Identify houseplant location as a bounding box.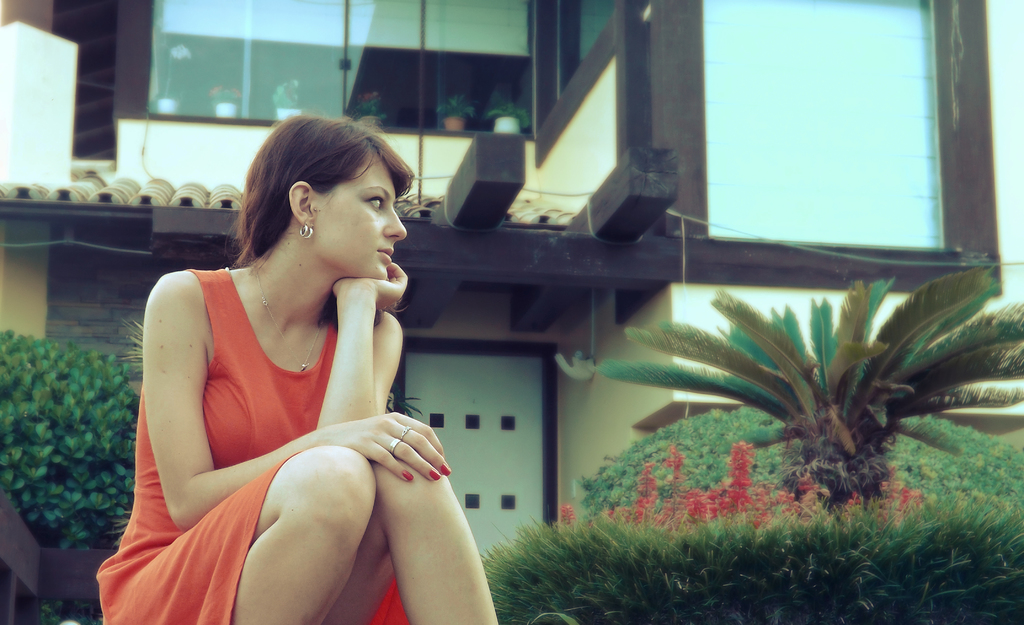
rect(435, 92, 477, 139).
